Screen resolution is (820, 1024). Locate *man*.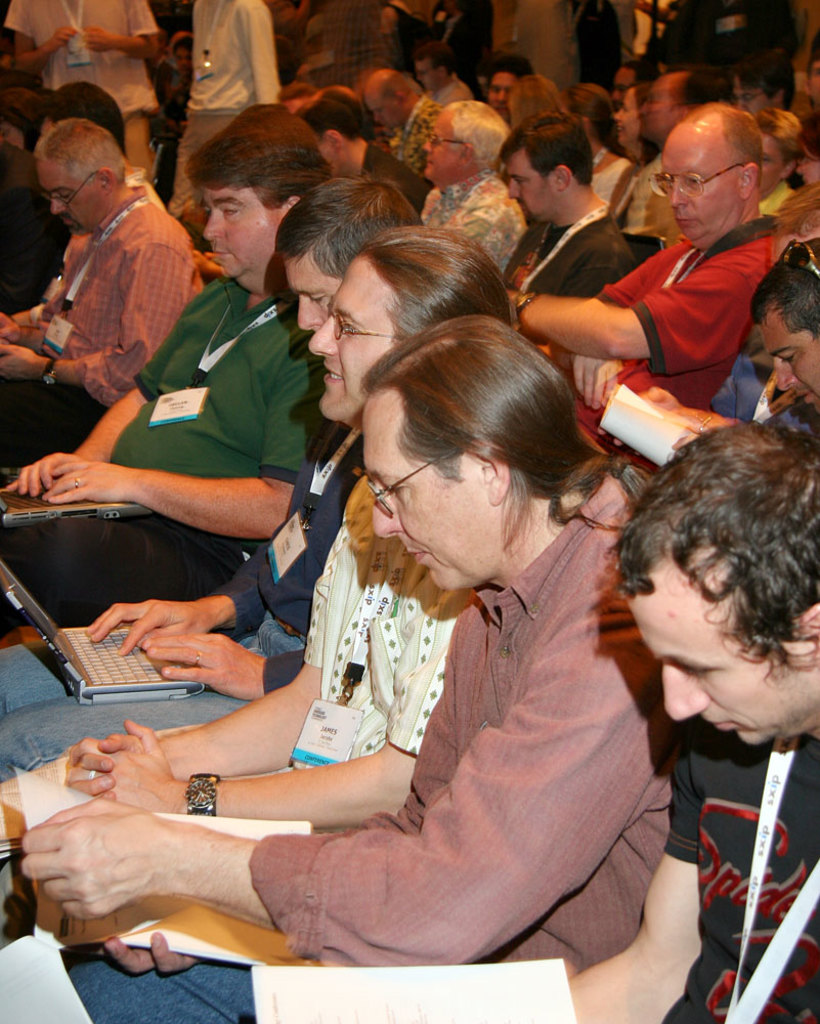
l=740, t=233, r=819, b=416.
